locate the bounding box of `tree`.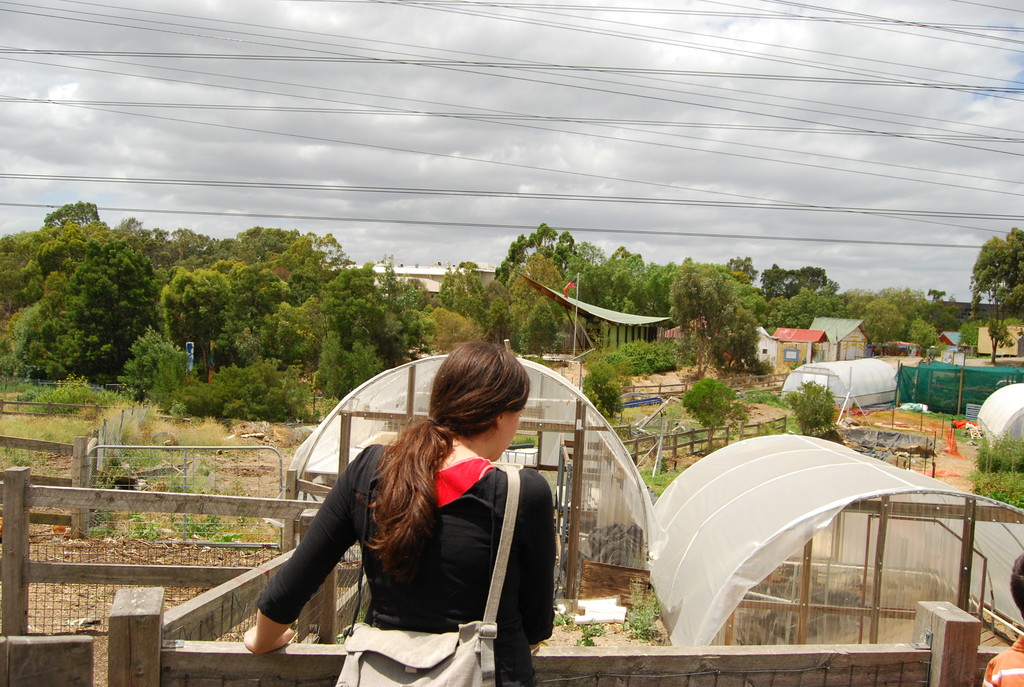
Bounding box: 578,242,608,278.
